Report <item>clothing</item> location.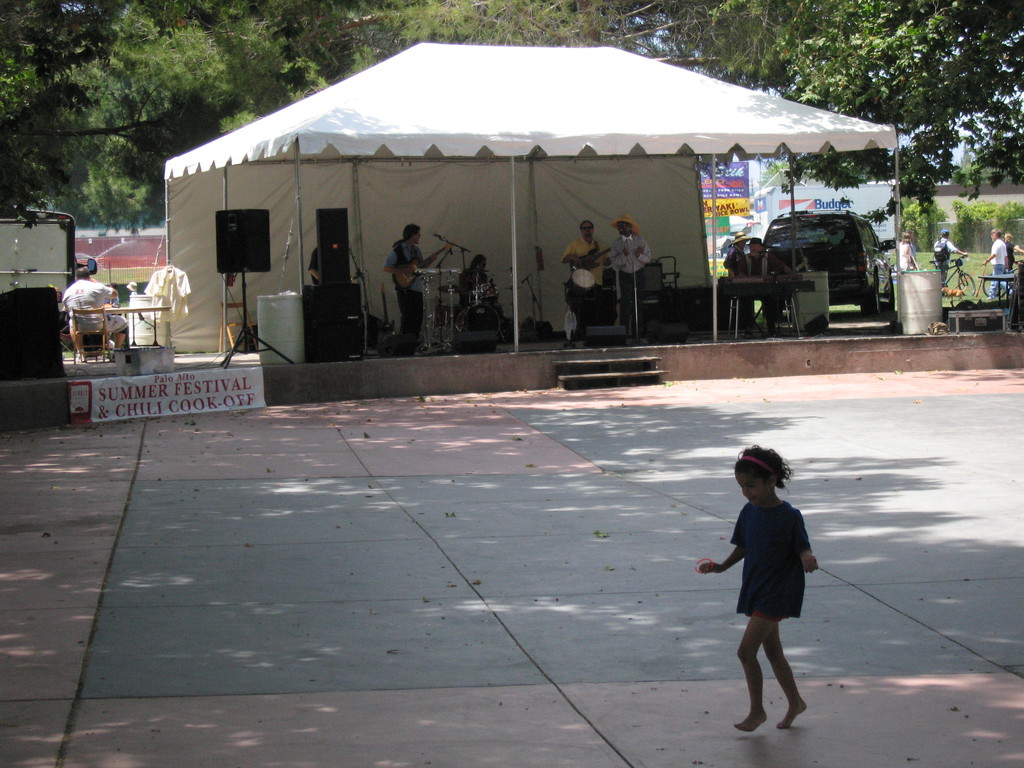
Report: <bbox>1006, 236, 1012, 260</bbox>.
